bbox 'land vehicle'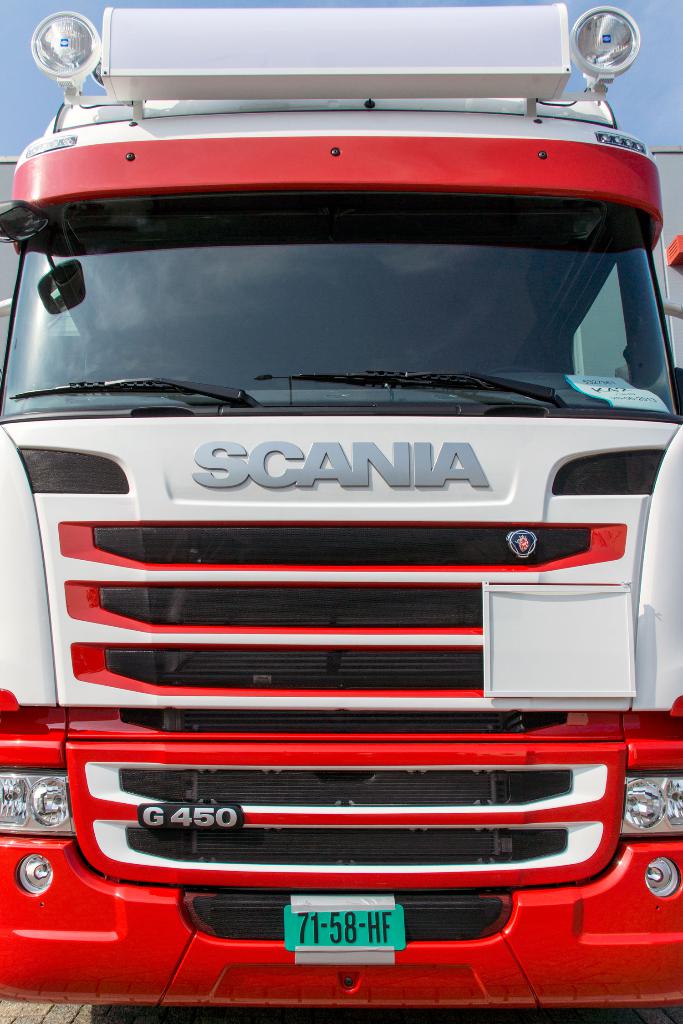
{"x1": 14, "y1": 40, "x2": 681, "y2": 977}
